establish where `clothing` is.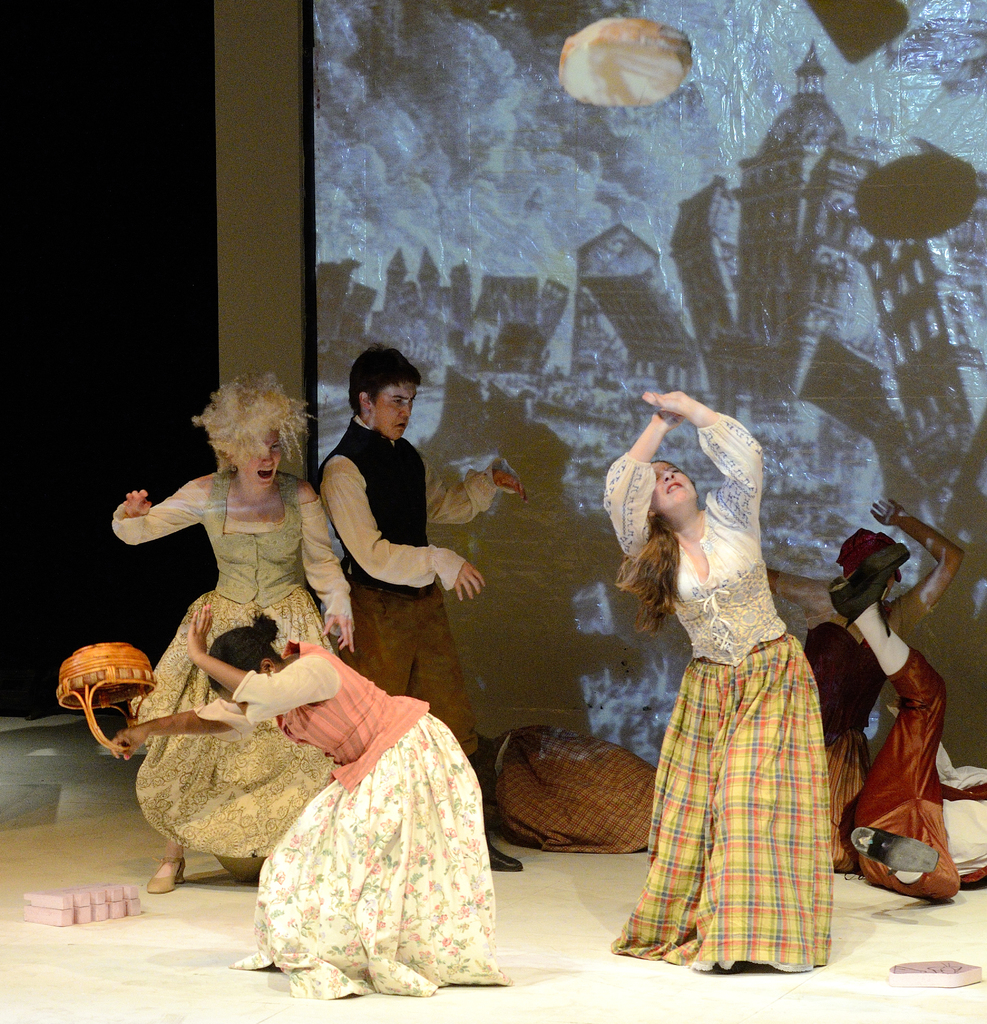
Established at select_region(185, 630, 512, 1003).
